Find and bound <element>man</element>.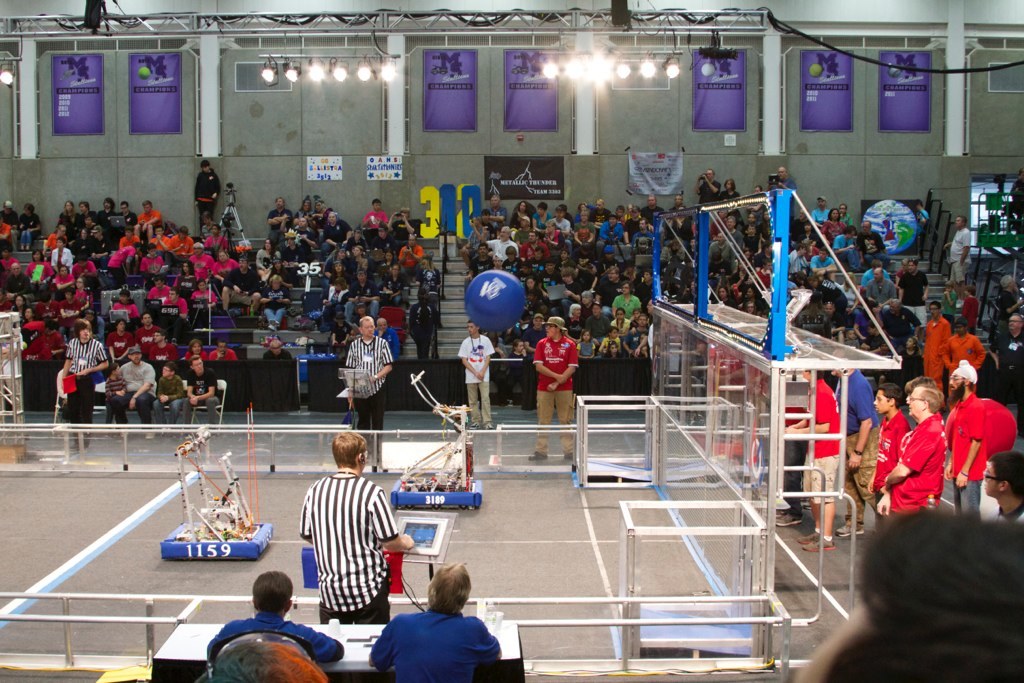
Bound: {"x1": 367, "y1": 564, "x2": 503, "y2": 682}.
